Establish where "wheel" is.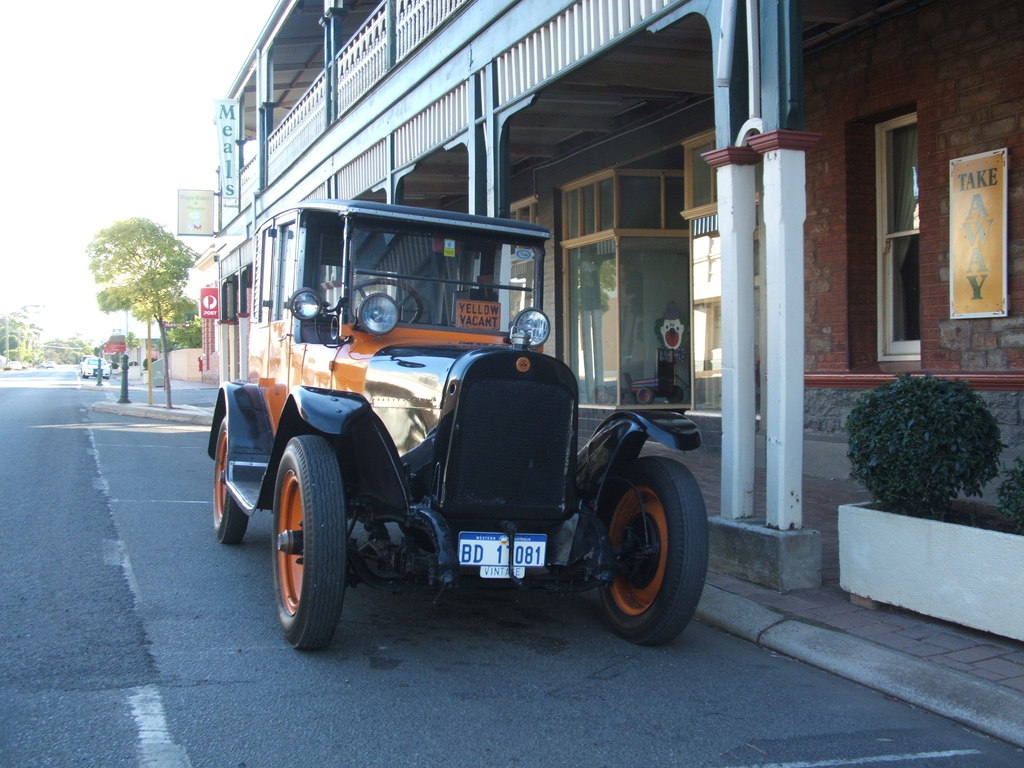
Established at (339, 278, 424, 324).
